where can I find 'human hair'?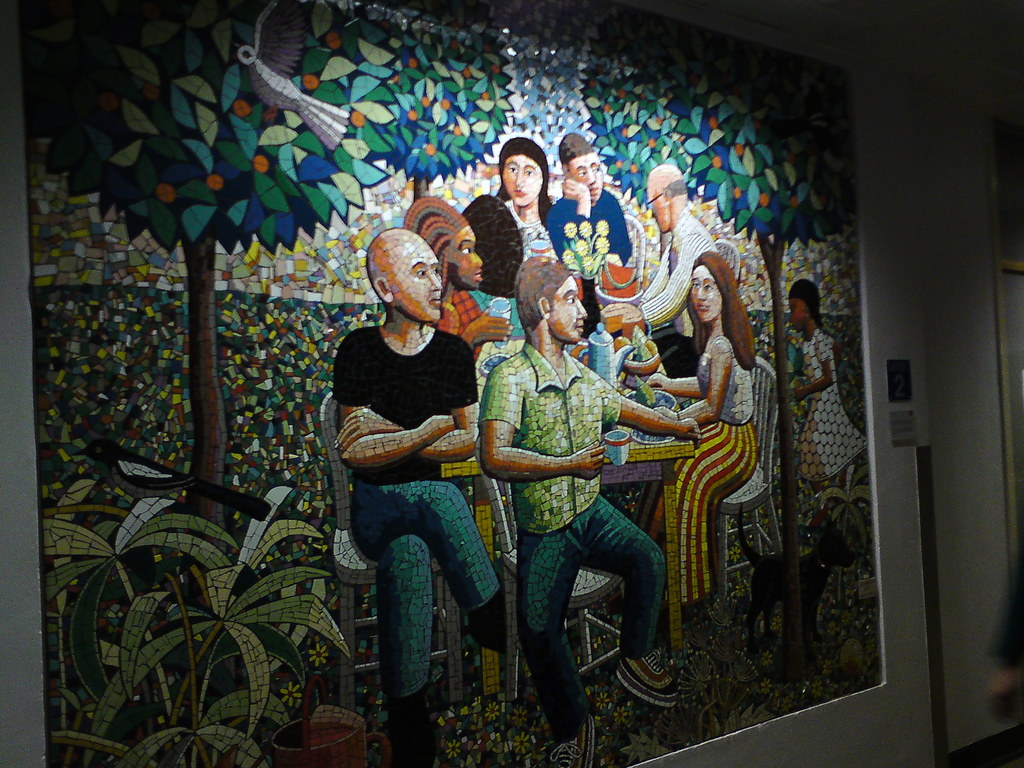
You can find it at pyautogui.locateOnScreen(559, 132, 594, 164).
